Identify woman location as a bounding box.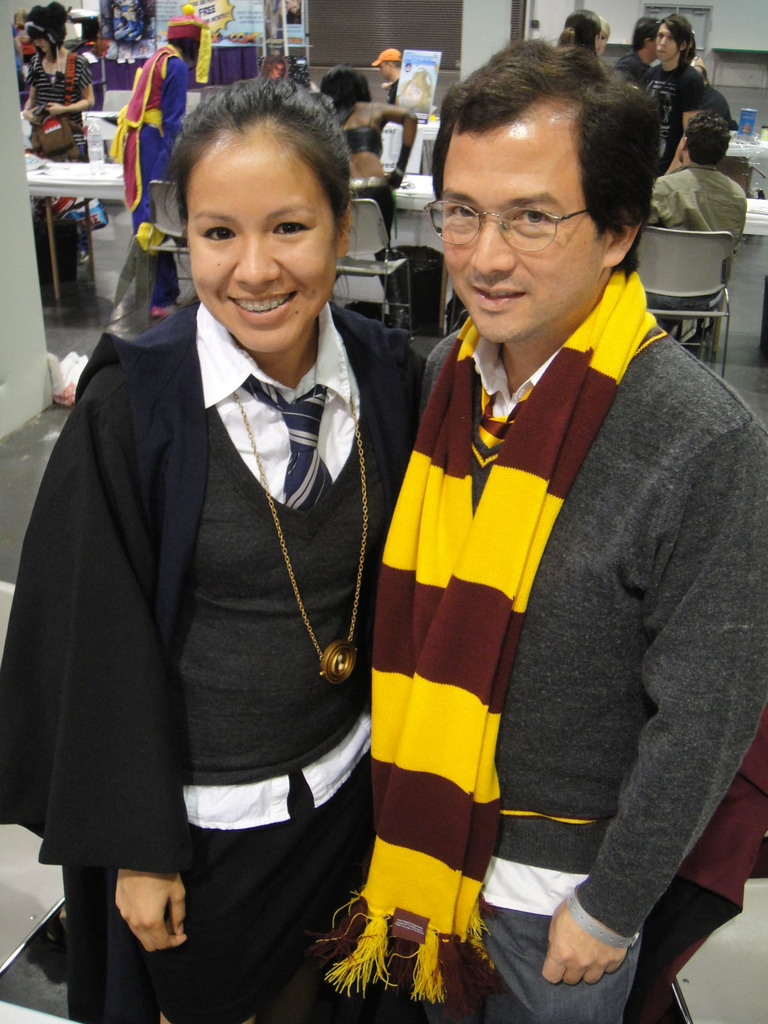
22:91:394:1023.
